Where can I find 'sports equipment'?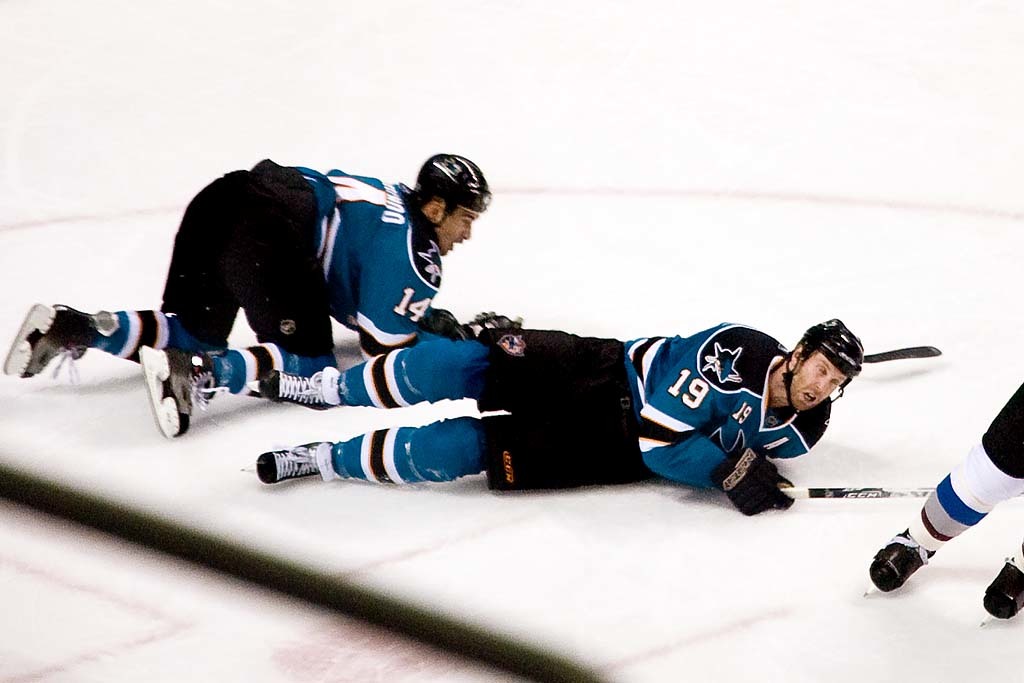
You can find it at detection(860, 532, 936, 592).
